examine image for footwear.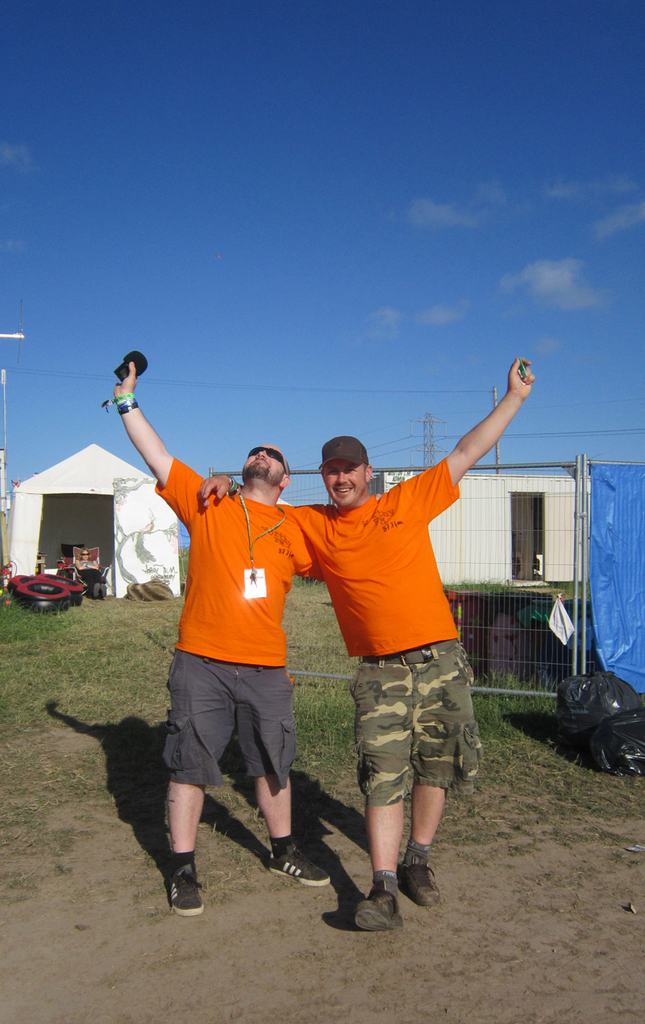
Examination result: region(396, 864, 436, 909).
